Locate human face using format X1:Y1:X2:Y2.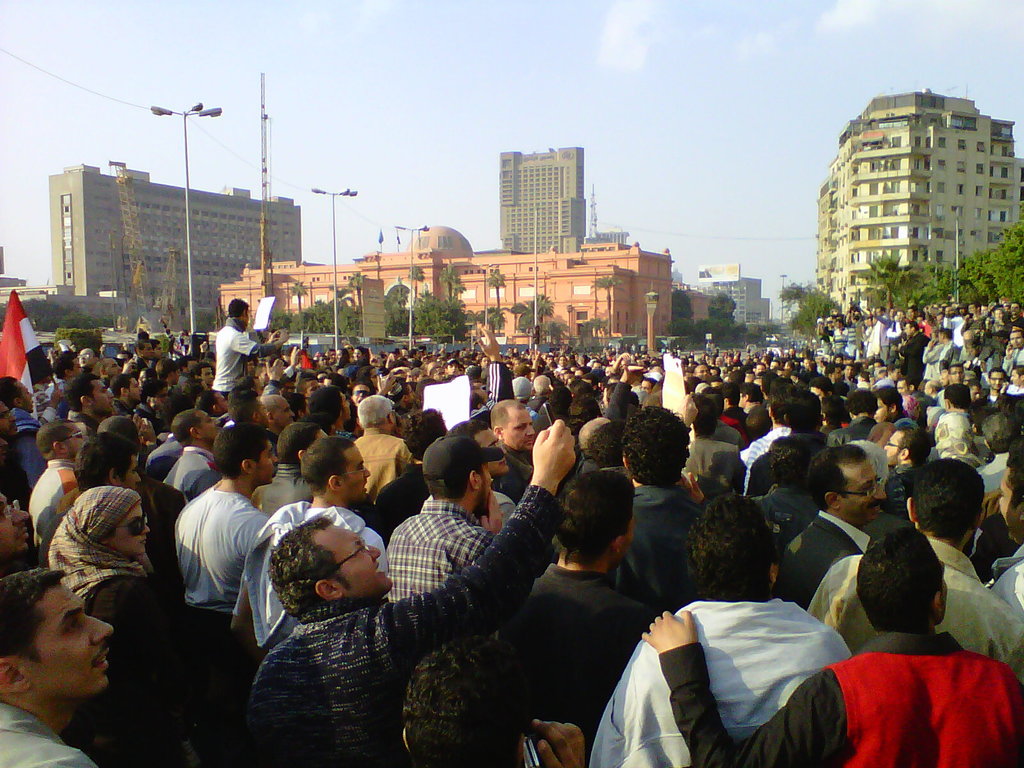
200:415:218:444.
